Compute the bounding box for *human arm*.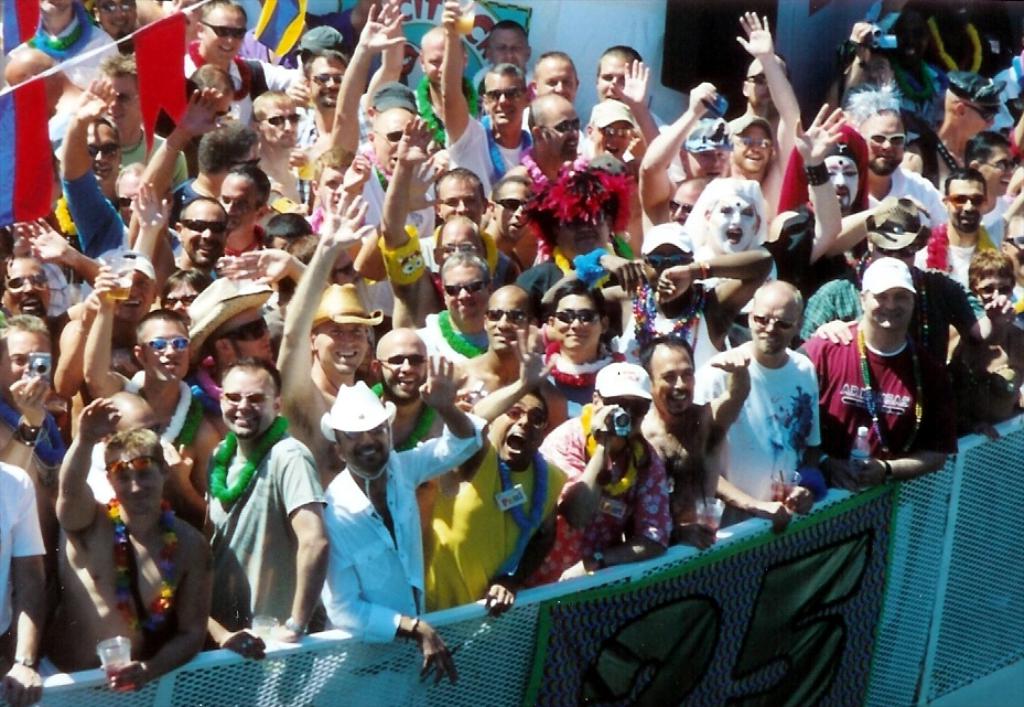
rect(263, 444, 330, 649).
